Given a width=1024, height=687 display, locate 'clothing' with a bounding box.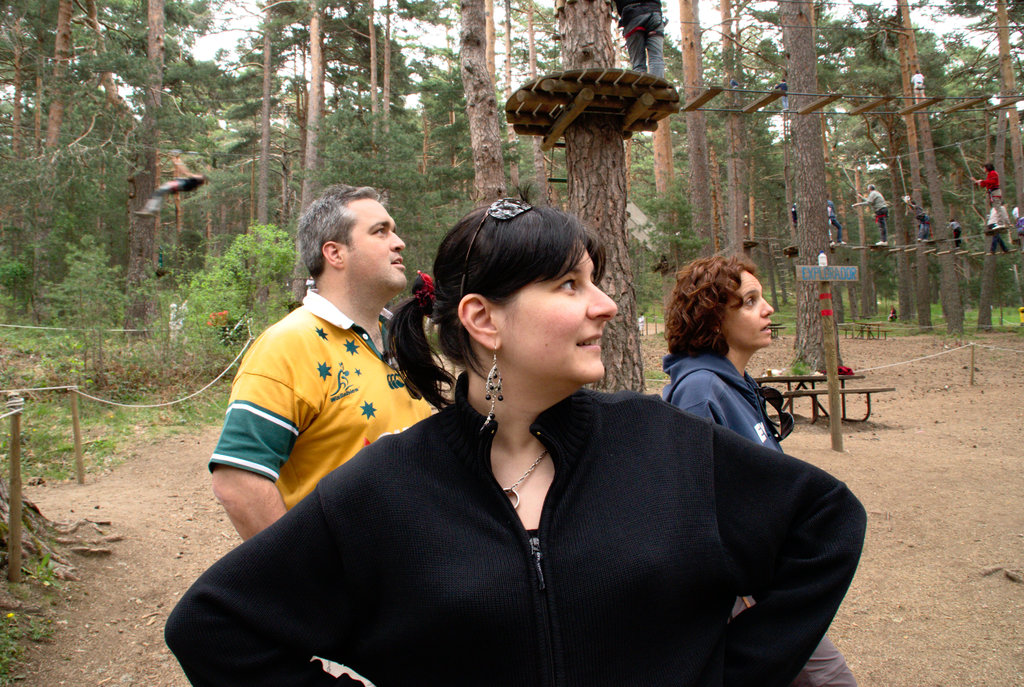
Located: detection(204, 288, 438, 505).
